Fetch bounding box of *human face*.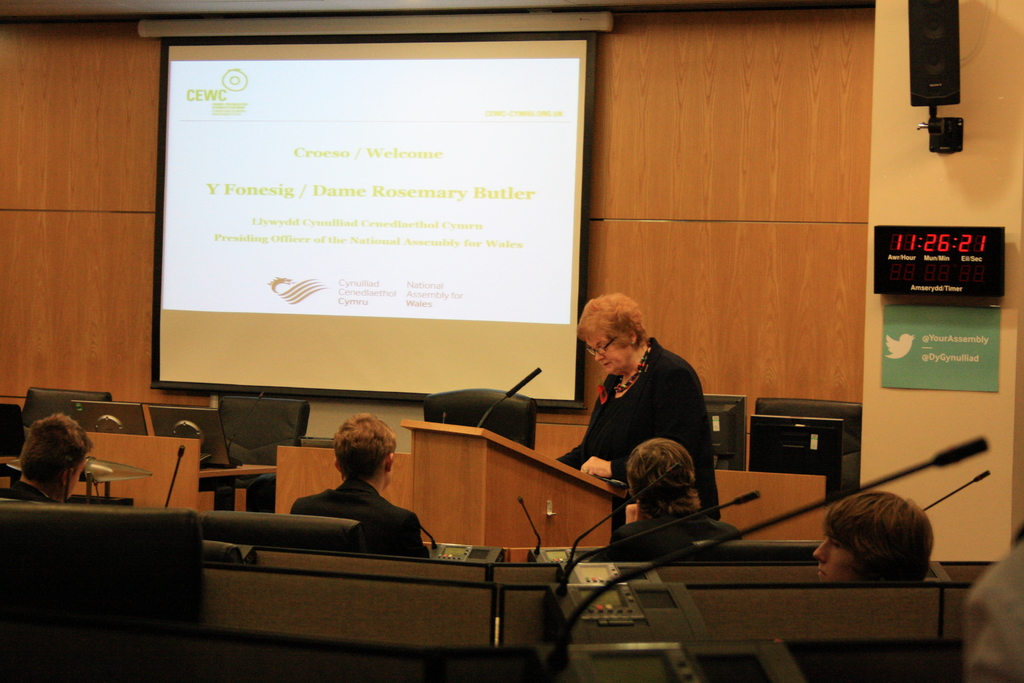
Bbox: l=590, t=335, r=630, b=382.
